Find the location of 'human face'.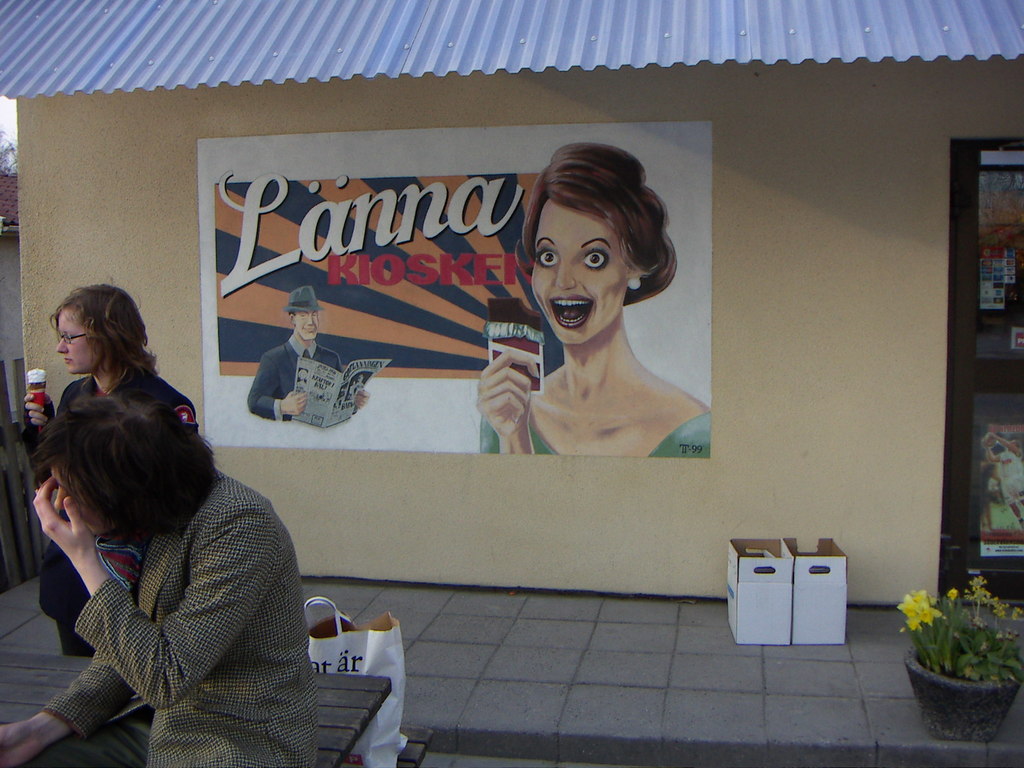
Location: BBox(52, 470, 127, 541).
